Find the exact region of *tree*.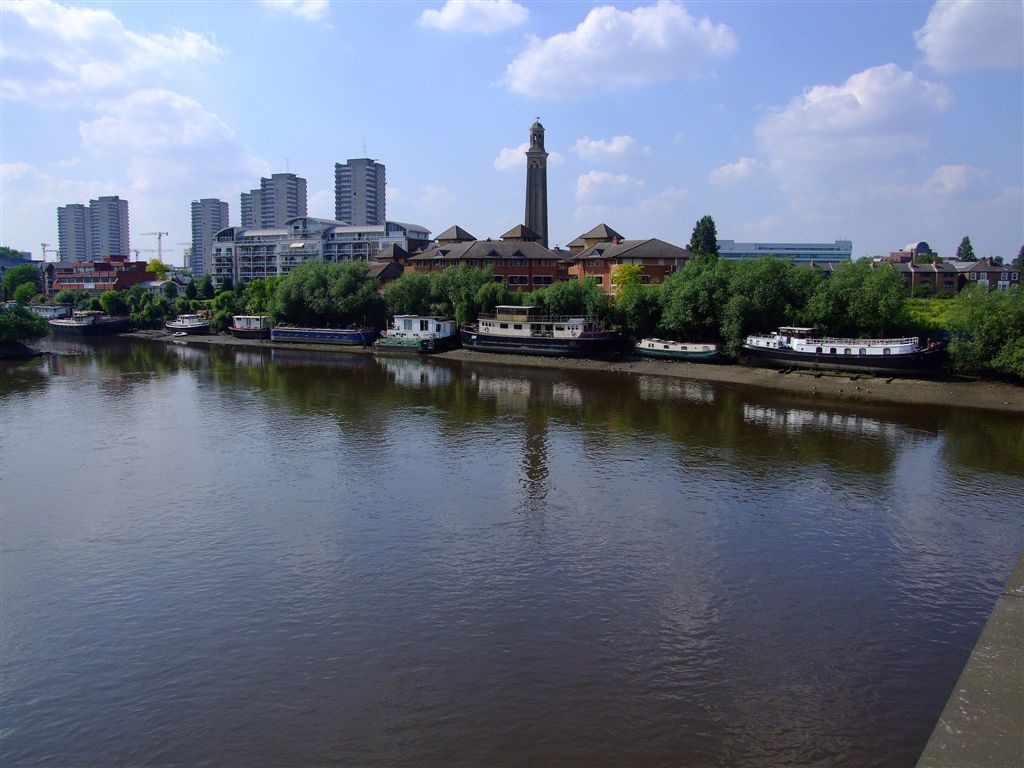
Exact region: 992/253/1007/268.
